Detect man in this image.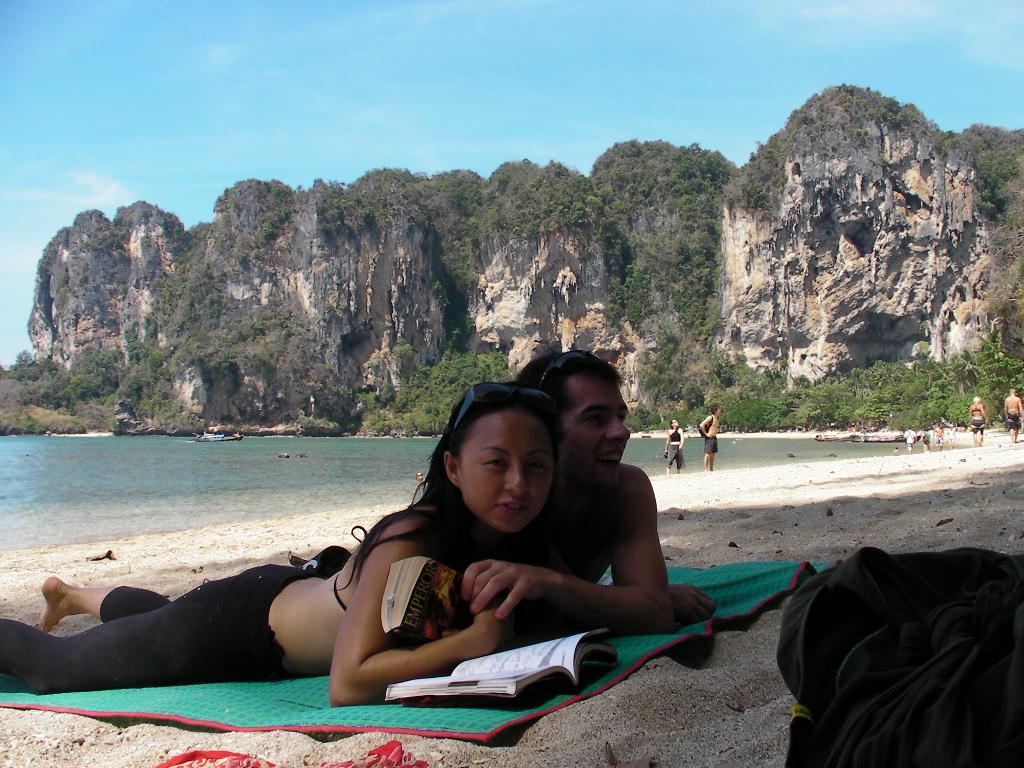
Detection: bbox(932, 423, 944, 449).
